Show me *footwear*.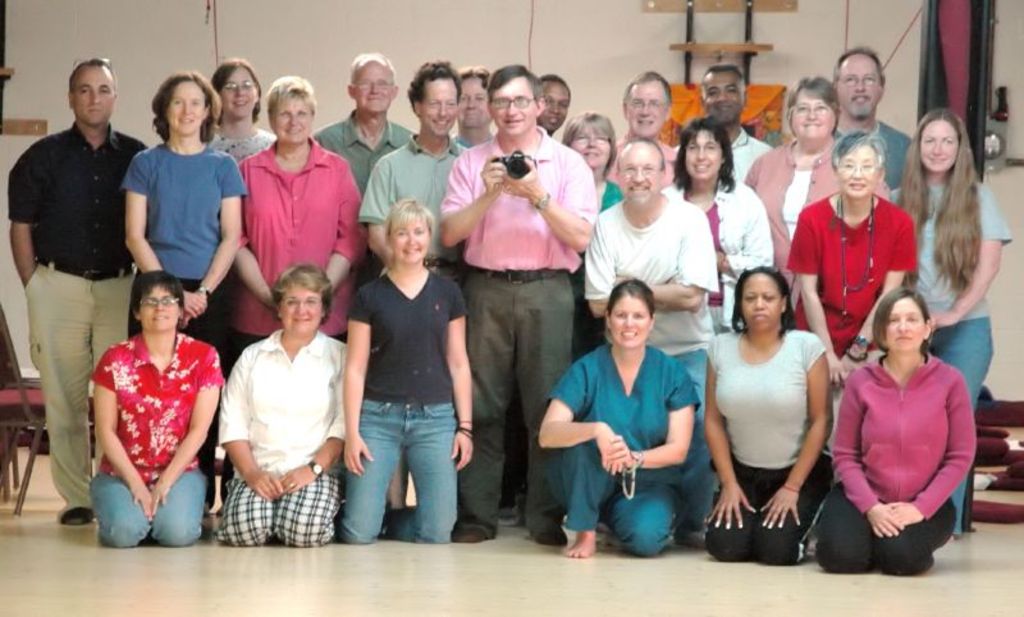
*footwear* is here: Rect(451, 525, 492, 544).
